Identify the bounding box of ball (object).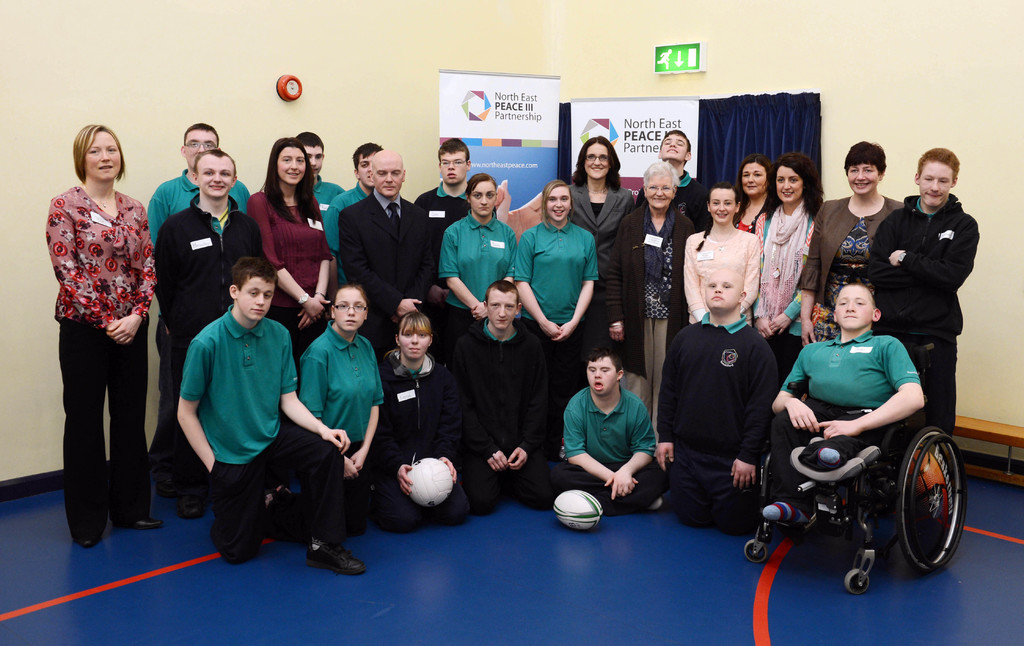
408:455:454:503.
